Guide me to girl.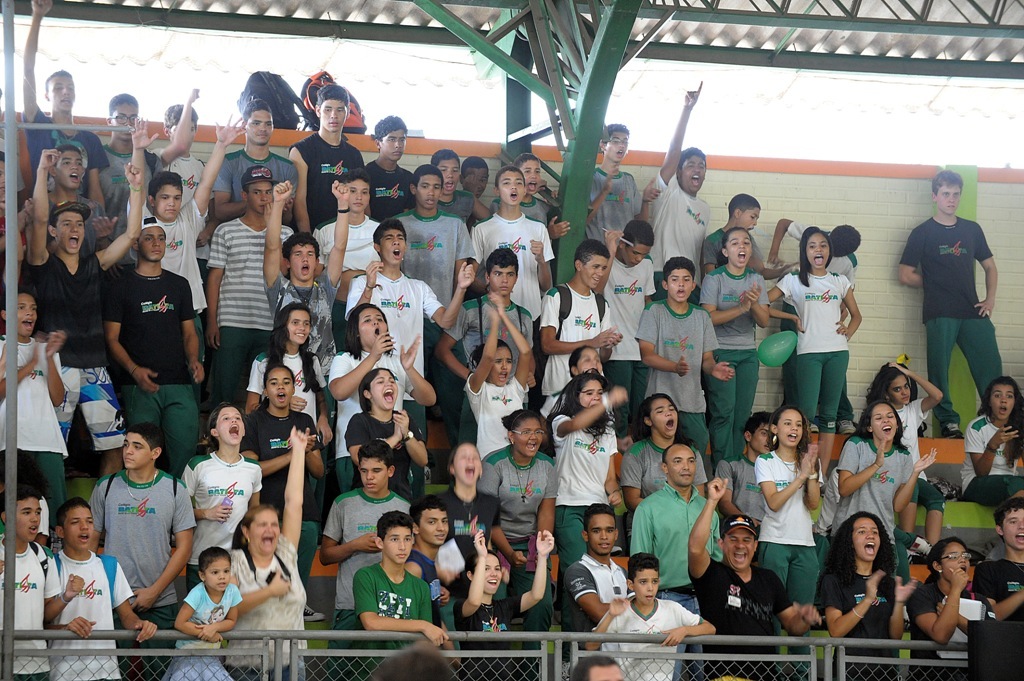
Guidance: <bbox>461, 296, 534, 468</bbox>.
